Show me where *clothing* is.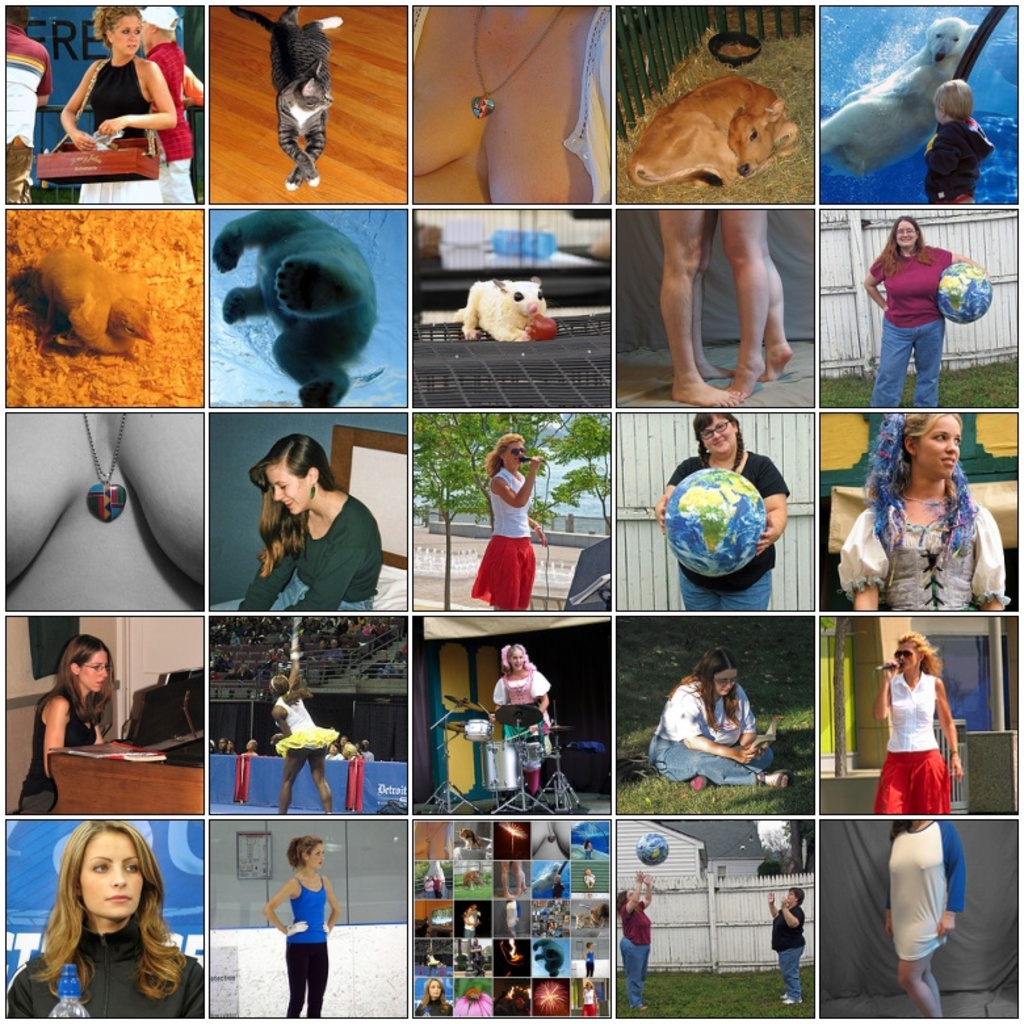
*clothing* is at {"left": 872, "top": 664, "right": 950, "bottom": 819}.
